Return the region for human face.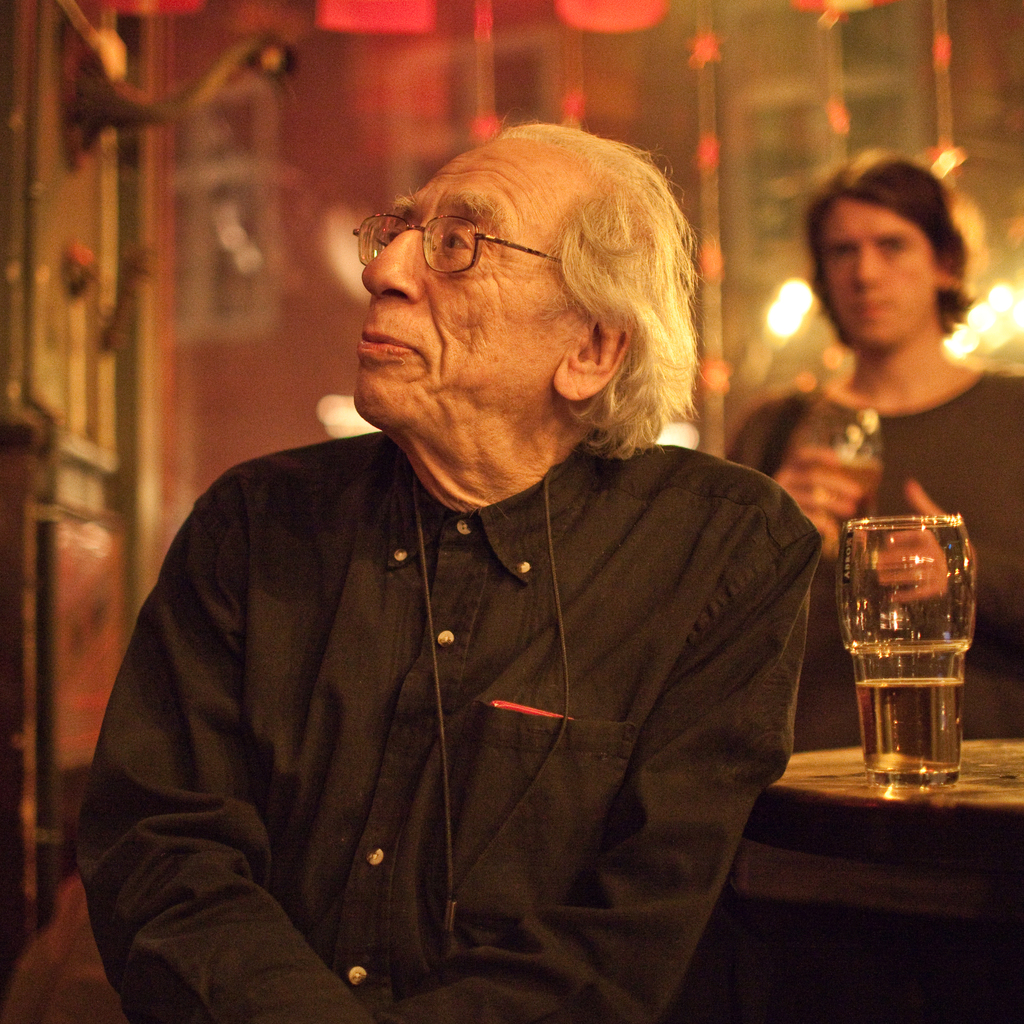
814 200 941 344.
